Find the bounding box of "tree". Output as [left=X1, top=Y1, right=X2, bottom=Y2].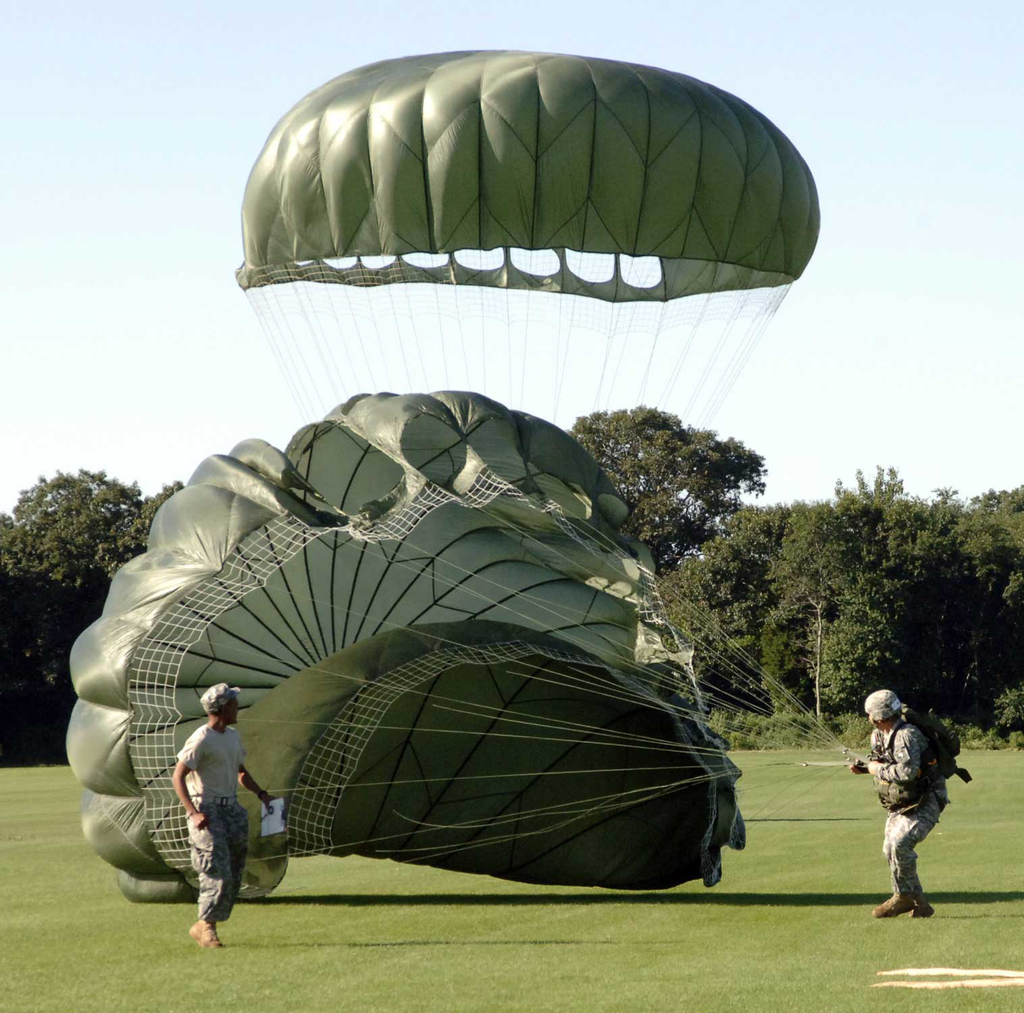
[left=661, top=457, right=1023, bottom=756].
